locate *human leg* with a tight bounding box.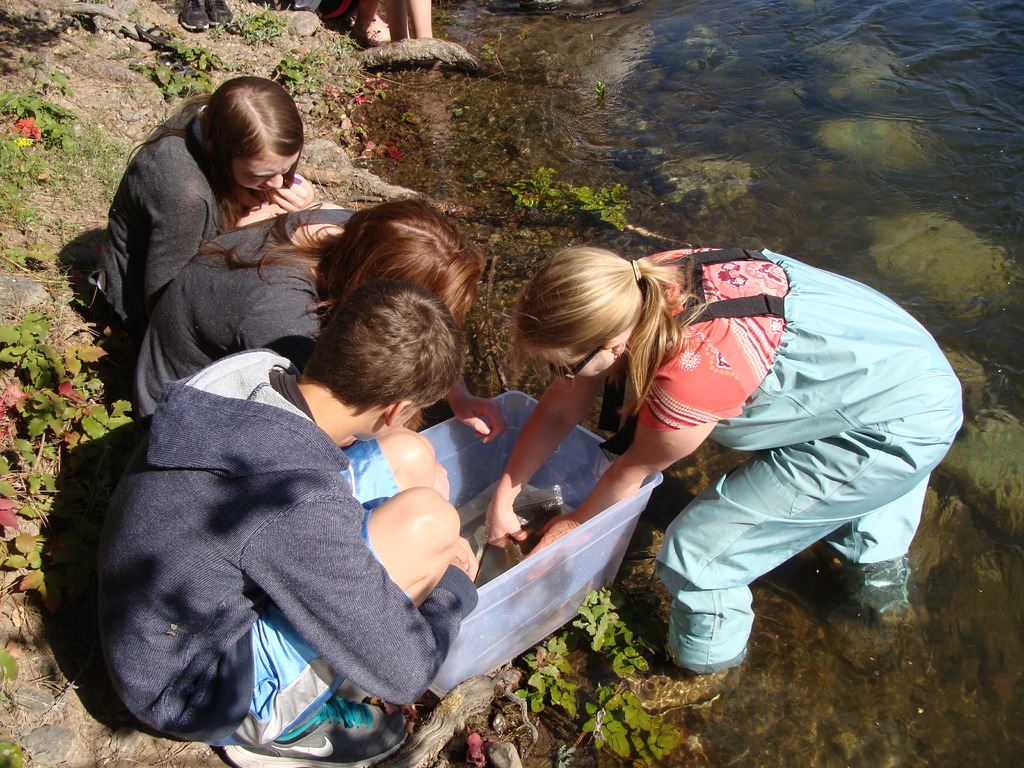
pyautogui.locateOnScreen(387, 0, 405, 39).
